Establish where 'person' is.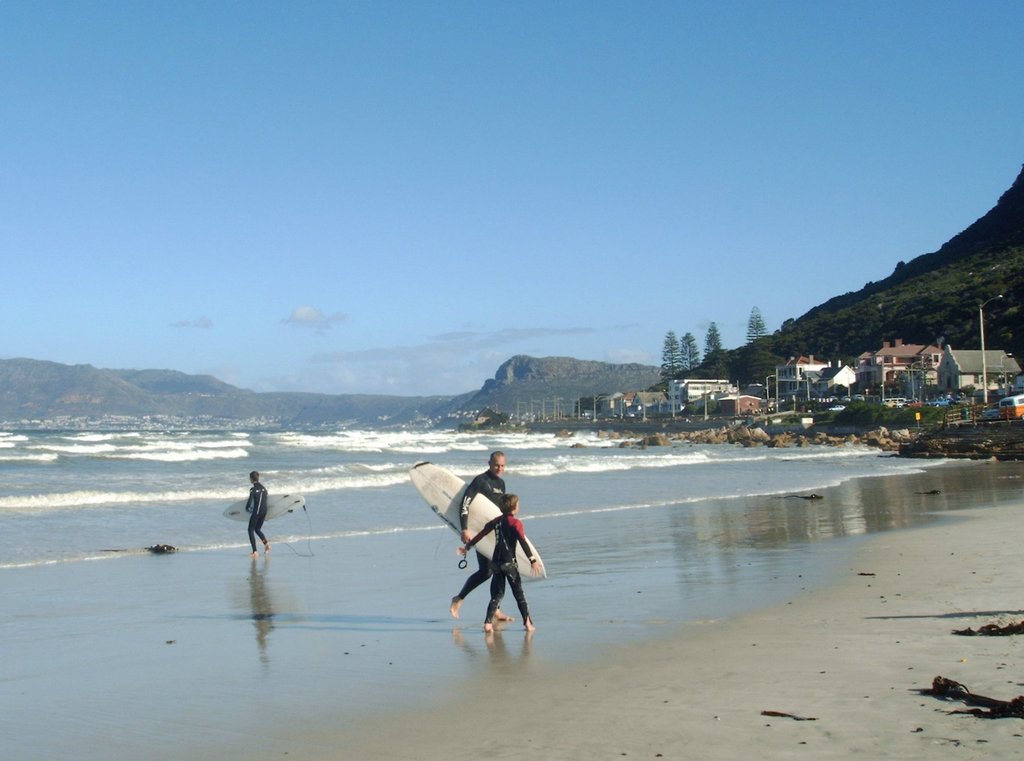
Established at <bbox>243, 469, 273, 557</bbox>.
